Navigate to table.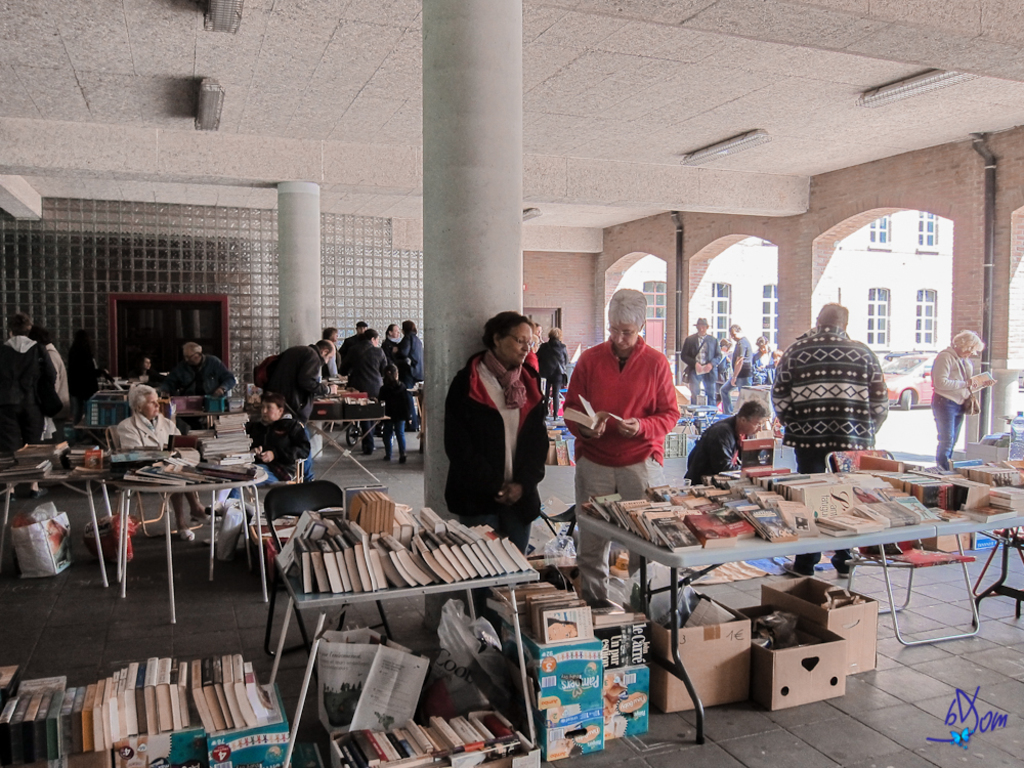
Navigation target: (118, 451, 268, 626).
